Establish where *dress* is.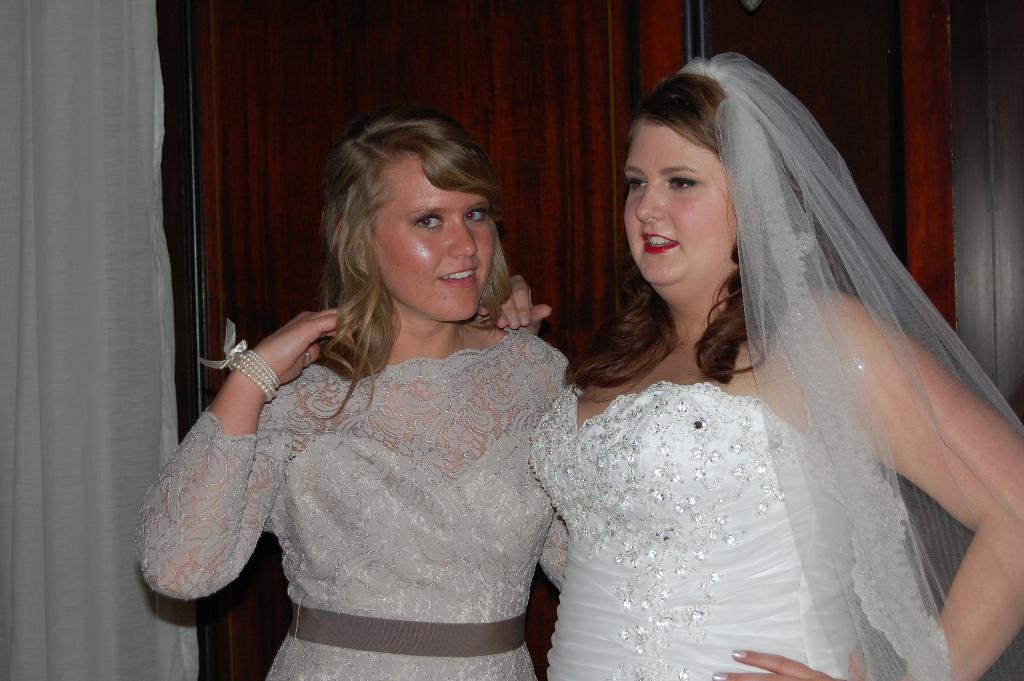
Established at 530 383 874 680.
